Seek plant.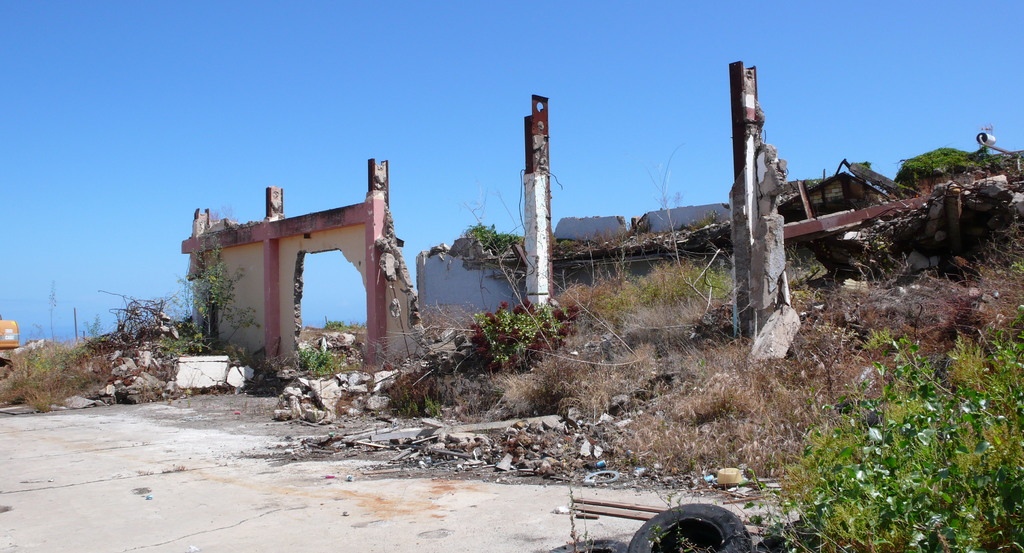
<box>551,266,652,327</box>.
